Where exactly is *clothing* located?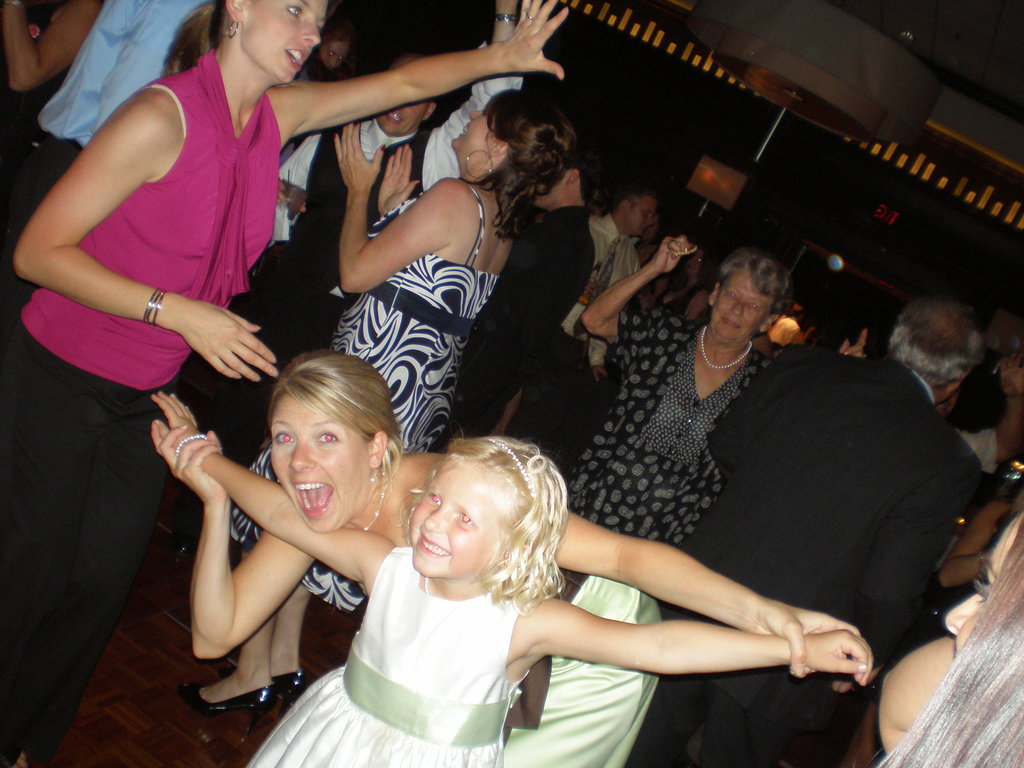
Its bounding box is <bbox>431, 205, 600, 450</bbox>.
